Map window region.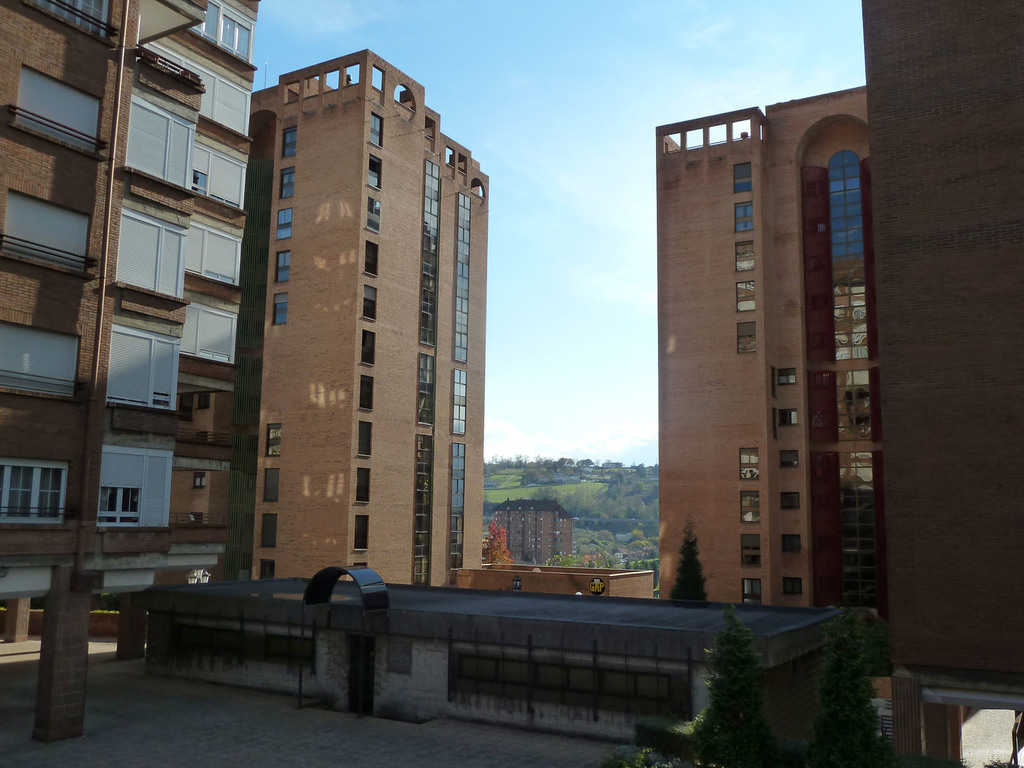
Mapped to 737,323,758,353.
